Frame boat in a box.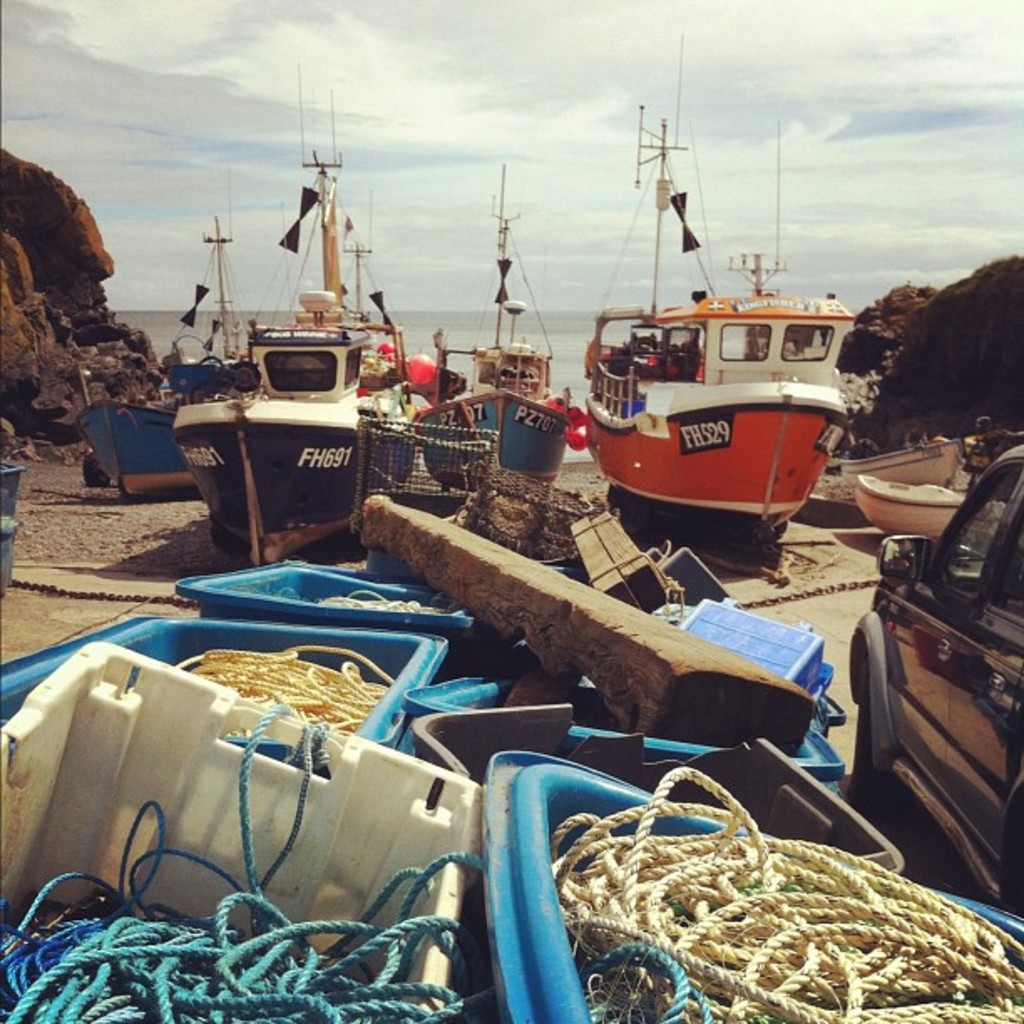
<bbox>172, 52, 438, 567</bbox>.
